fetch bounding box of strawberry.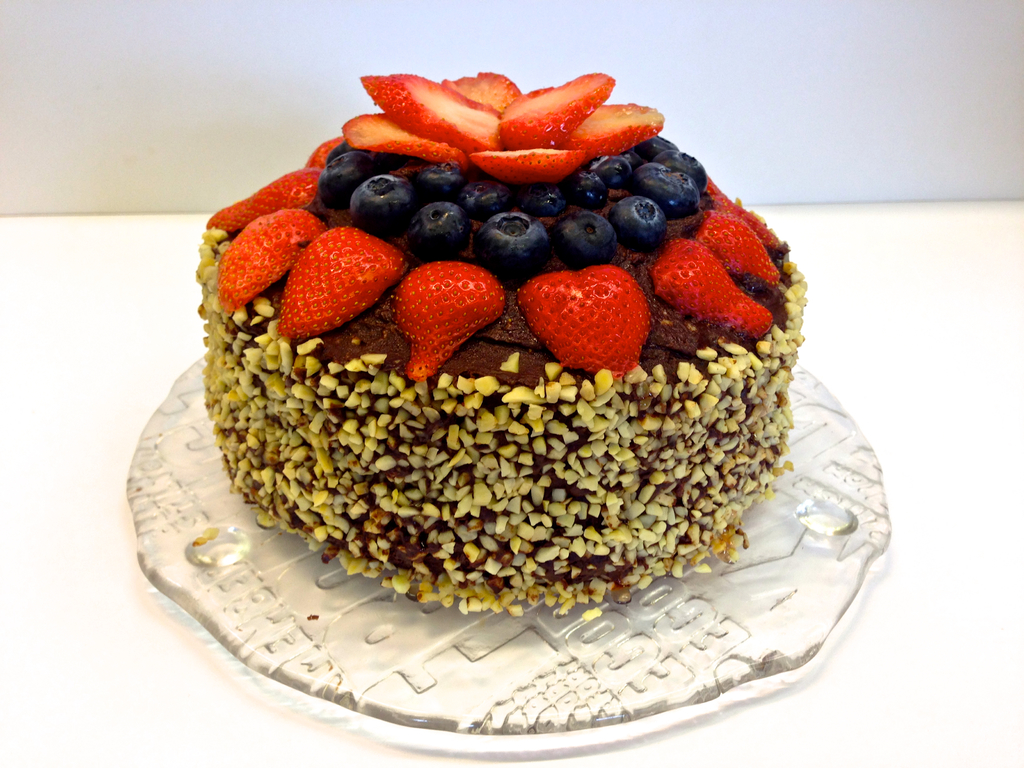
Bbox: locate(298, 135, 344, 173).
